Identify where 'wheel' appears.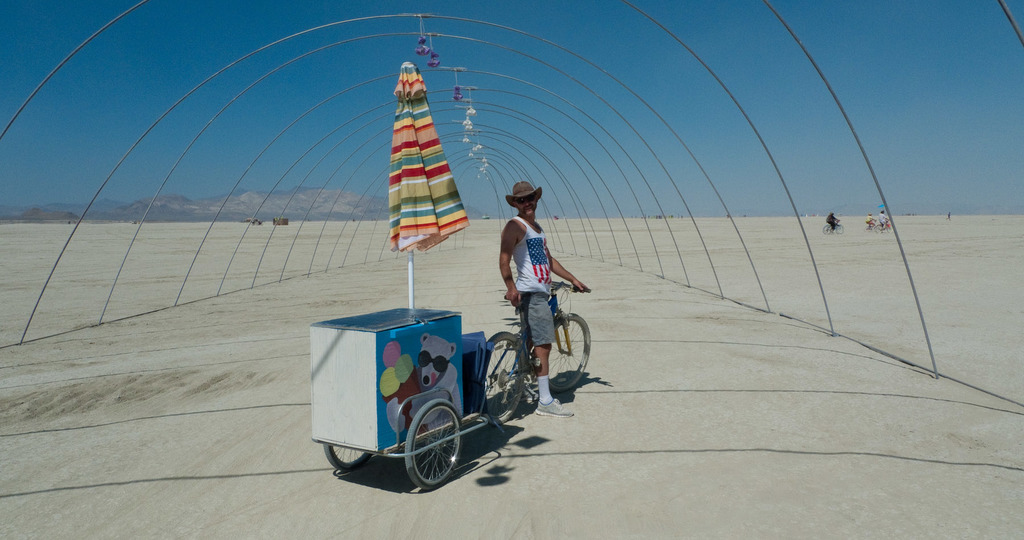
Appears at bbox=(387, 397, 467, 482).
